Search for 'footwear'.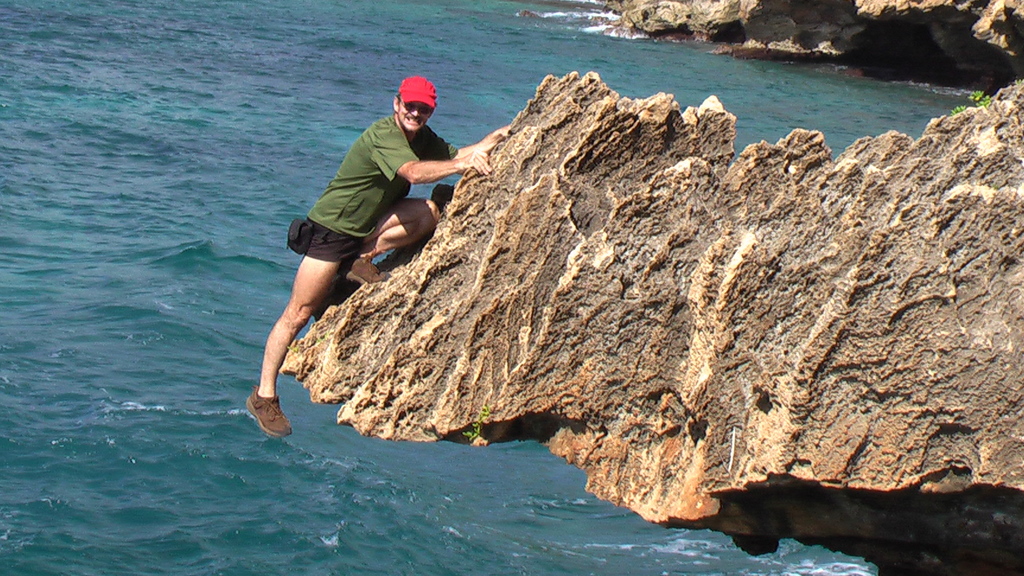
Found at 346 255 391 291.
